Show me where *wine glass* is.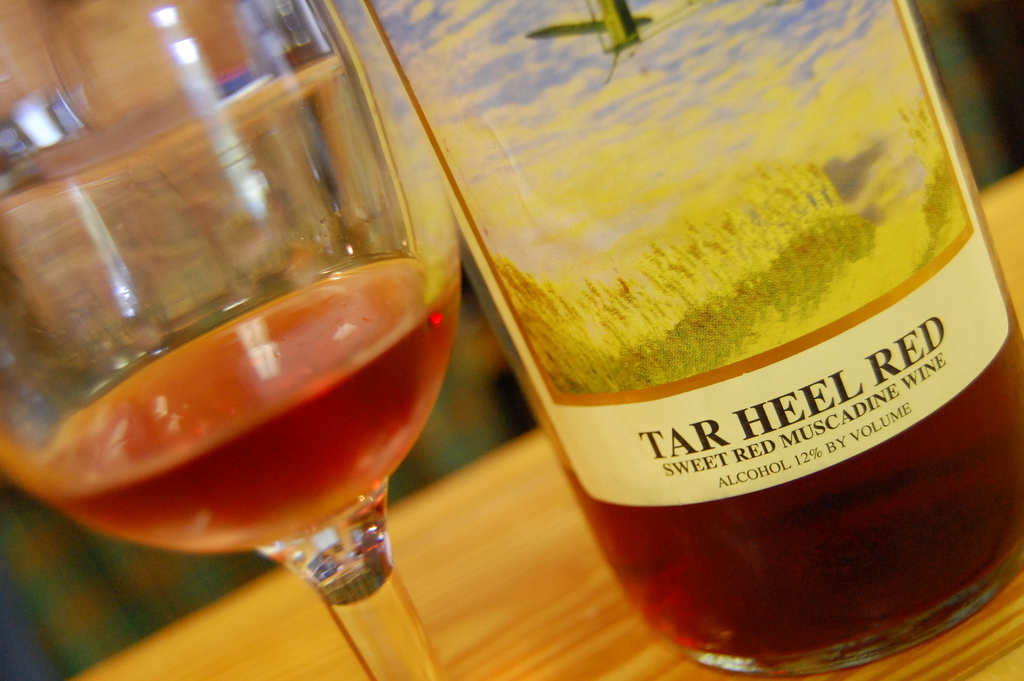
*wine glass* is at bbox(0, 0, 467, 680).
